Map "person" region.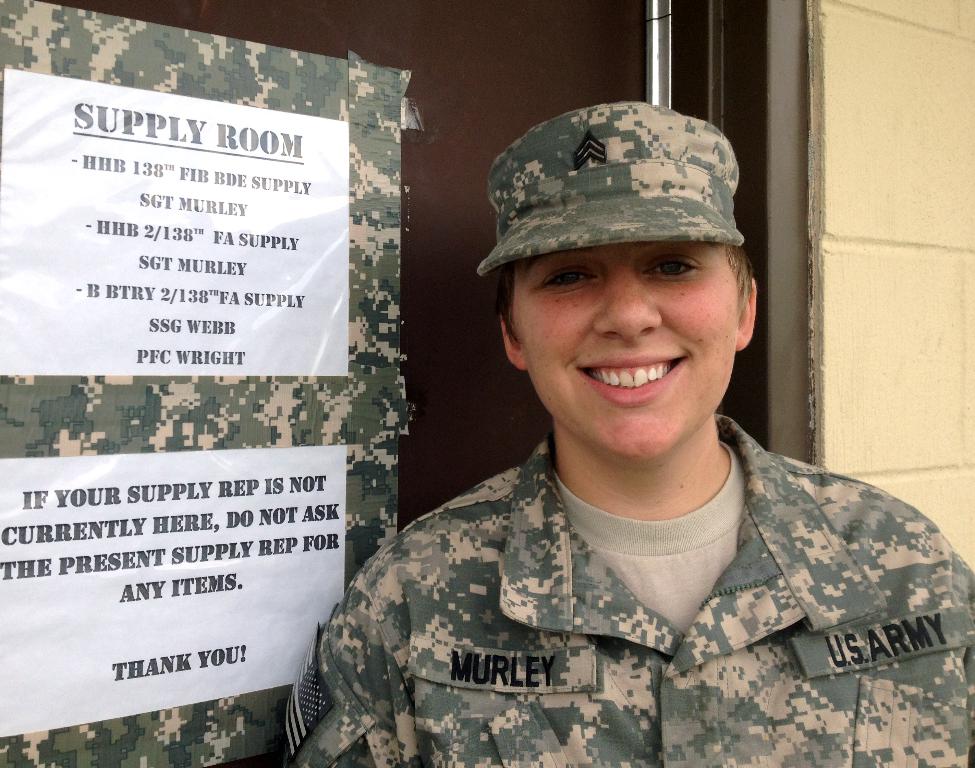
Mapped to [300, 115, 935, 752].
